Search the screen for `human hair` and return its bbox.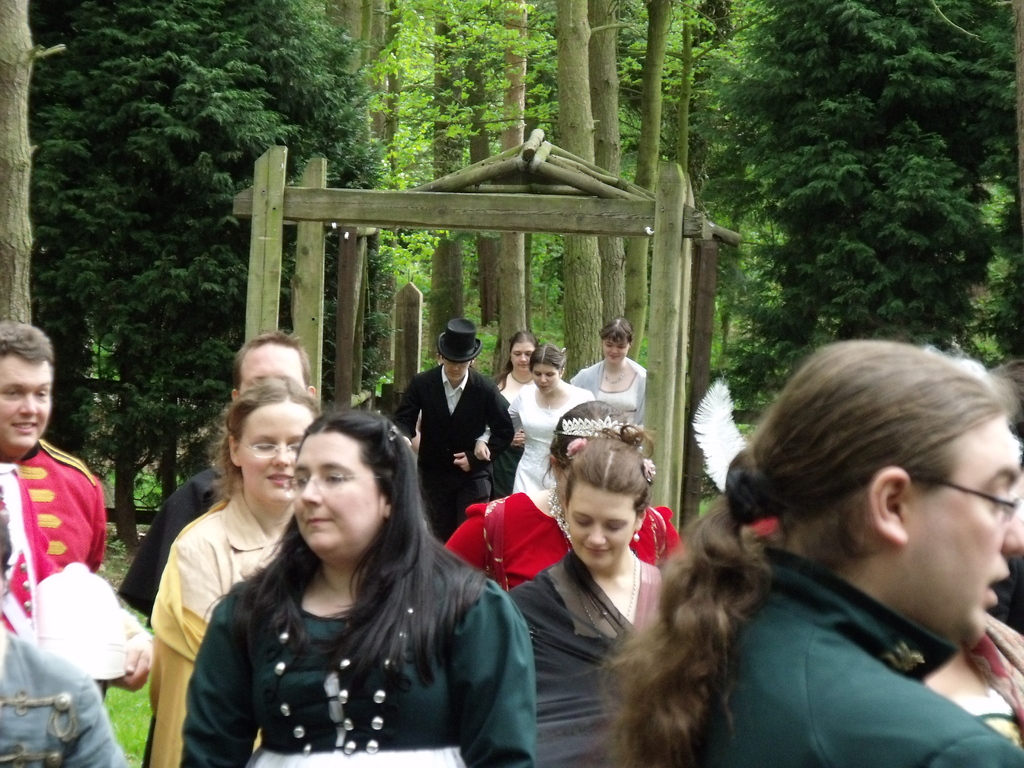
Found: bbox=(205, 384, 321, 508).
